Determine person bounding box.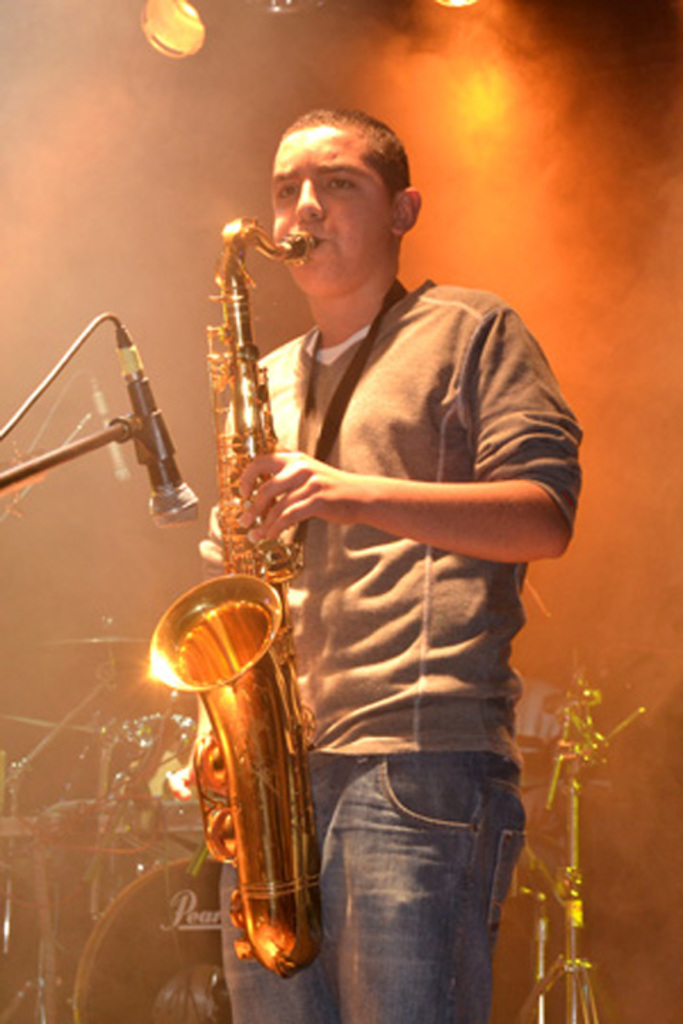
Determined: box(134, 50, 481, 987).
